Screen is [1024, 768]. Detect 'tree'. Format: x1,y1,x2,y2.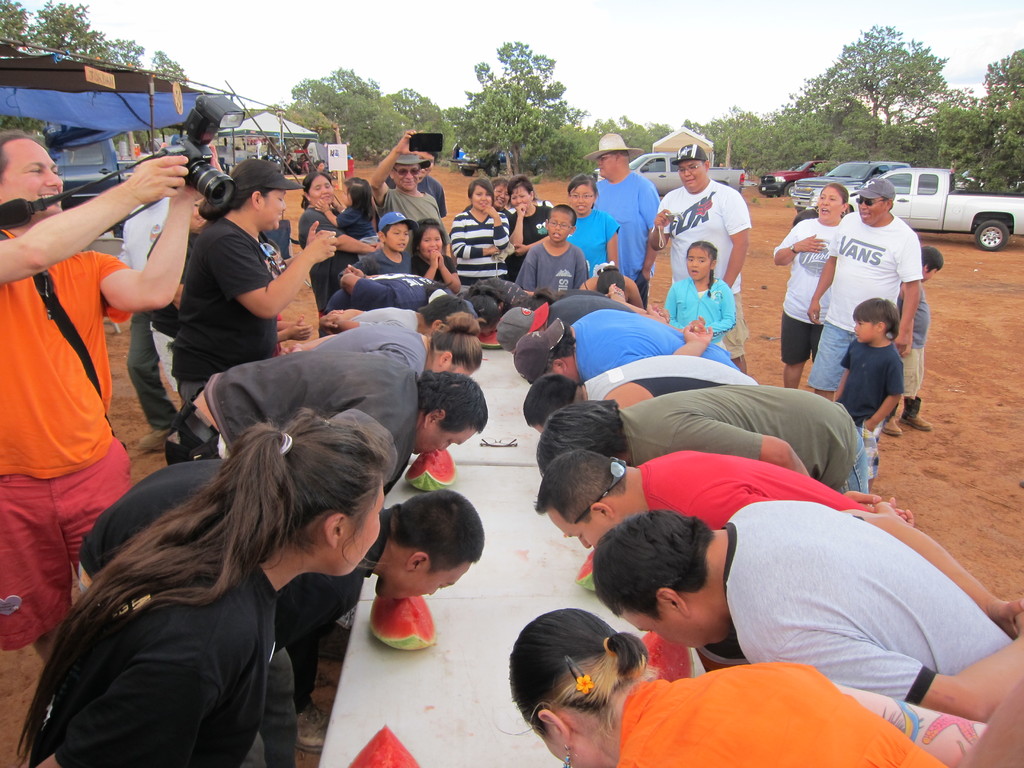
385,84,457,156.
